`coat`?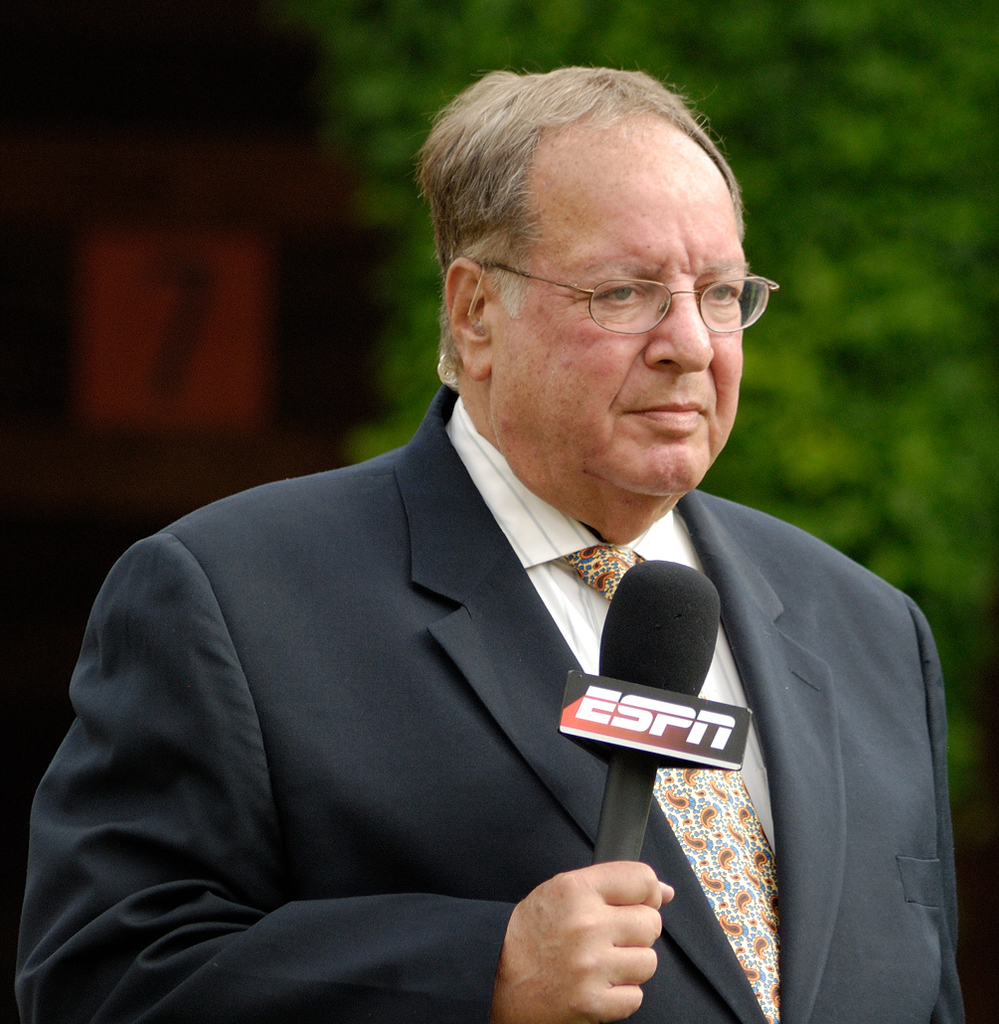
{"x1": 8, "y1": 381, "x2": 966, "y2": 1023}
